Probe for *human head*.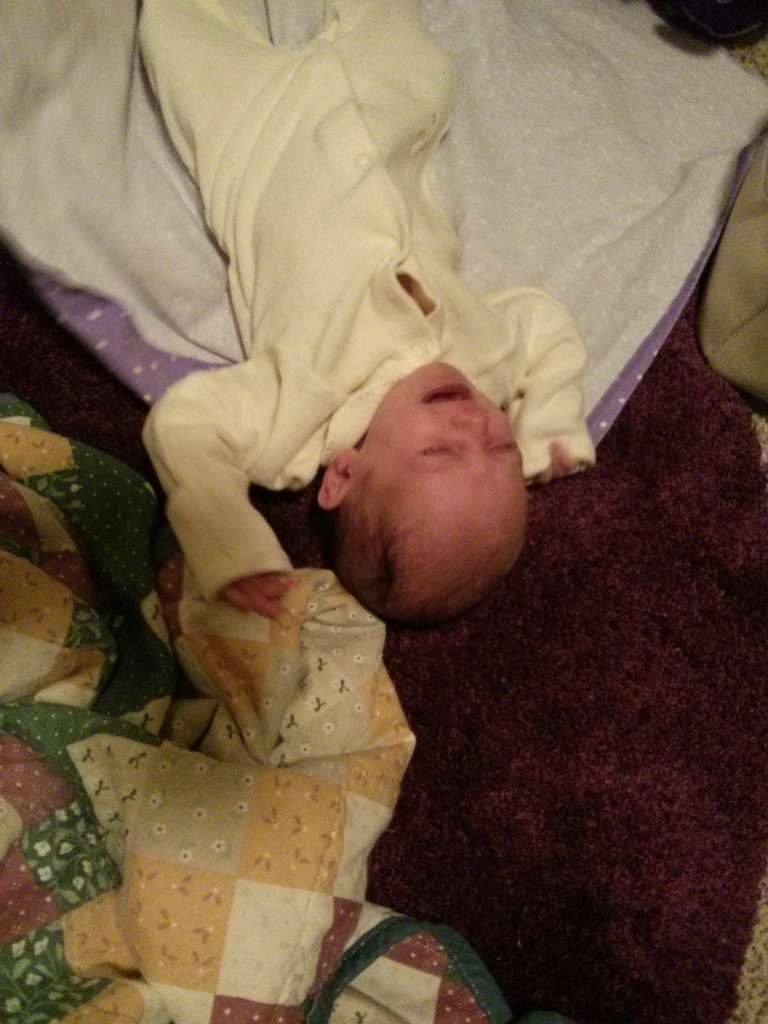
Probe result: <box>314,329,528,583</box>.
